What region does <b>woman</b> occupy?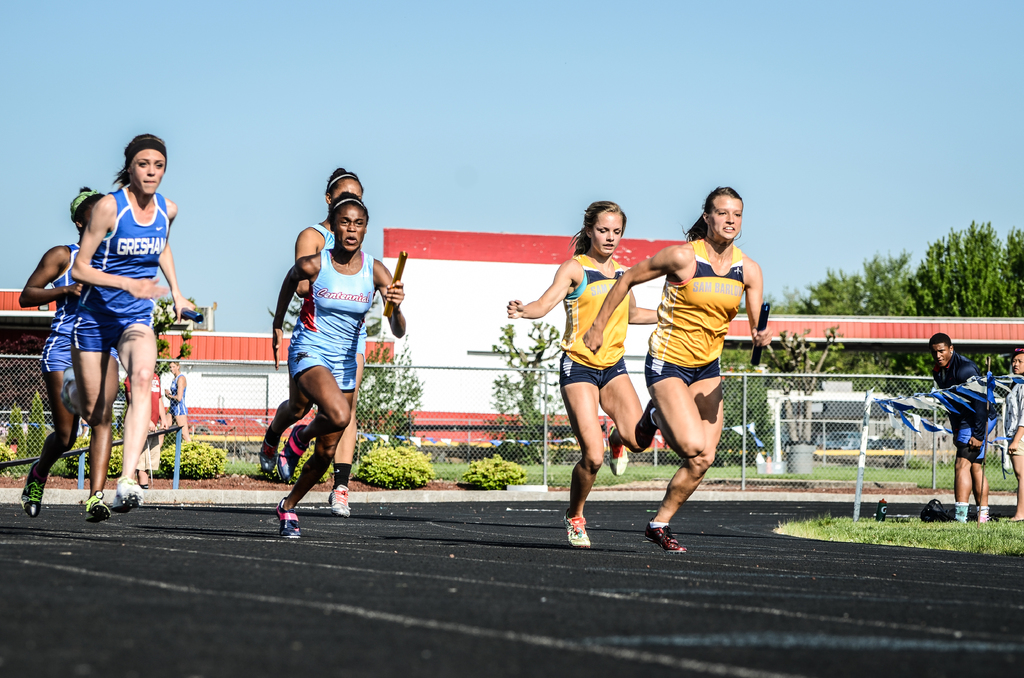
bbox(506, 201, 658, 551).
